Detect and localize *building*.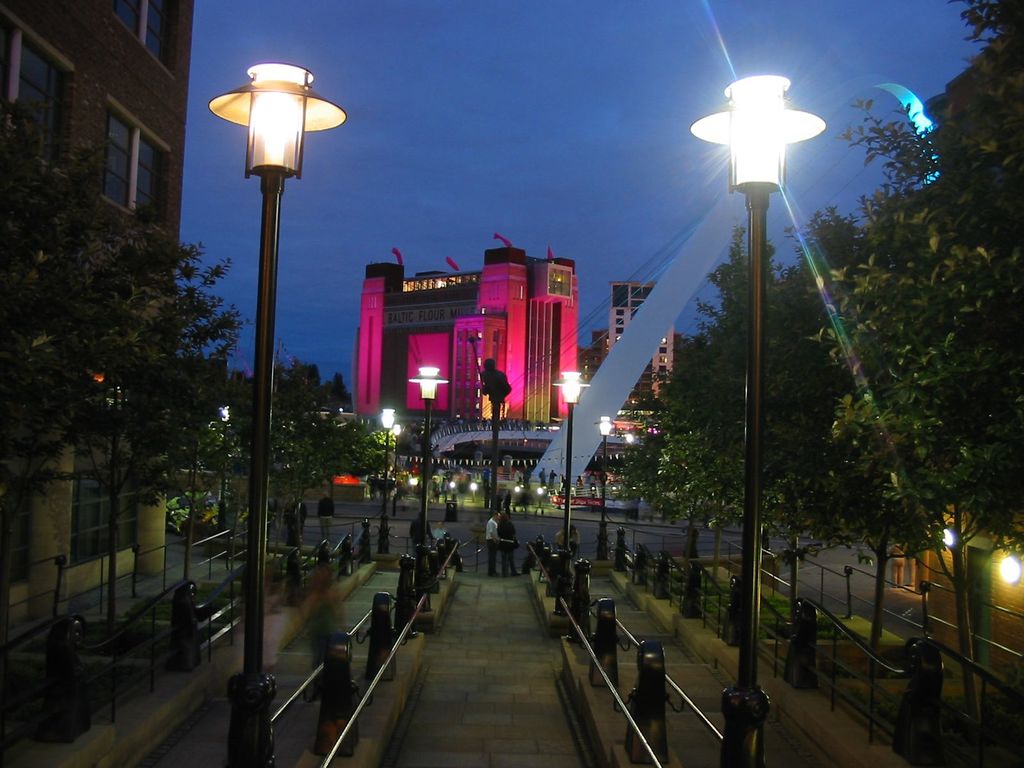
Localized at box(0, 0, 194, 630).
